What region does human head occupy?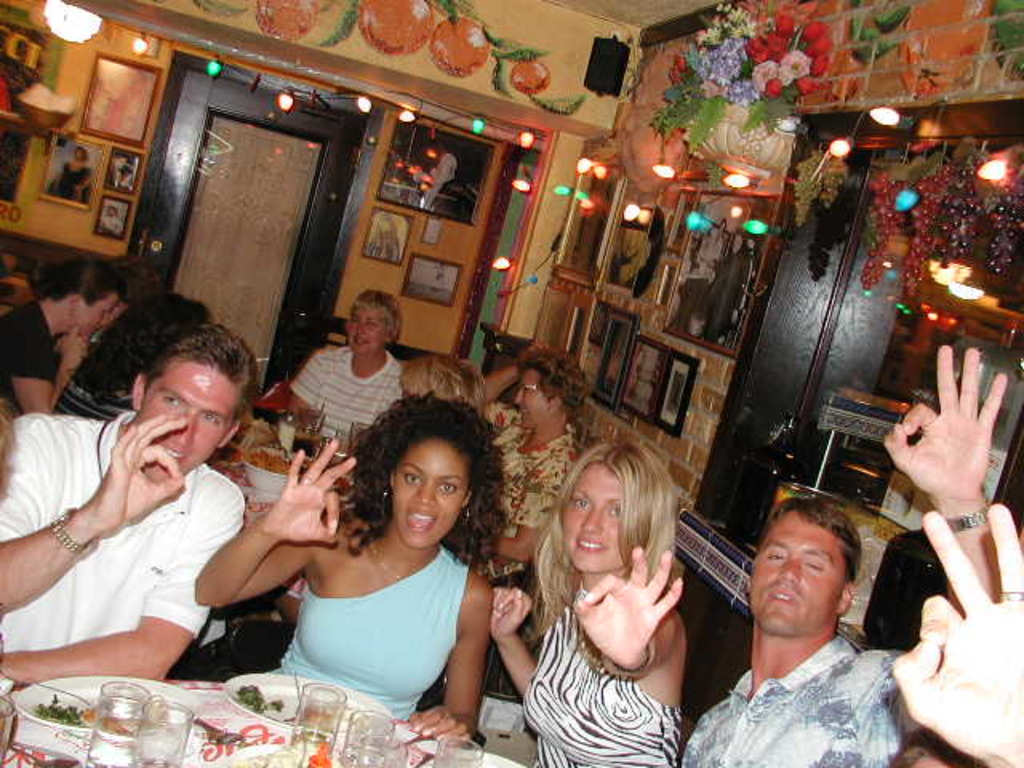
[x1=701, y1=222, x2=723, y2=240].
